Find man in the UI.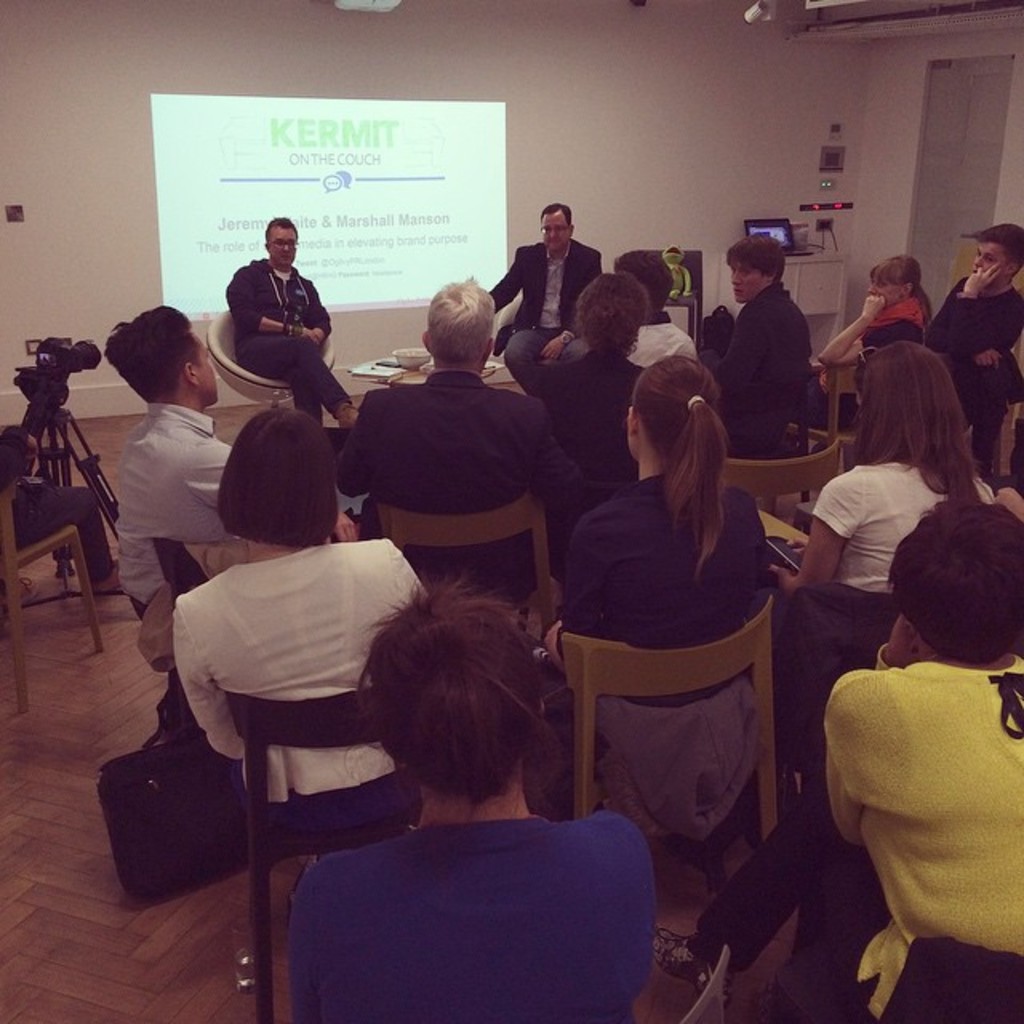
UI element at BBox(99, 301, 357, 614).
